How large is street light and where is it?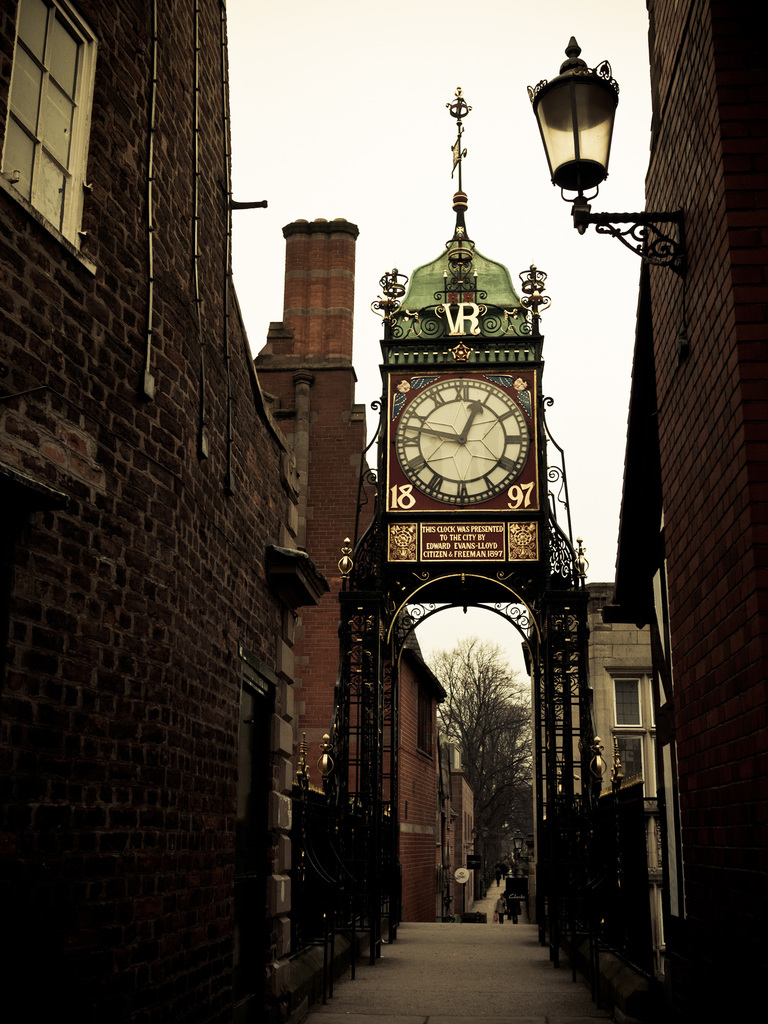
Bounding box: region(509, 827, 527, 925).
